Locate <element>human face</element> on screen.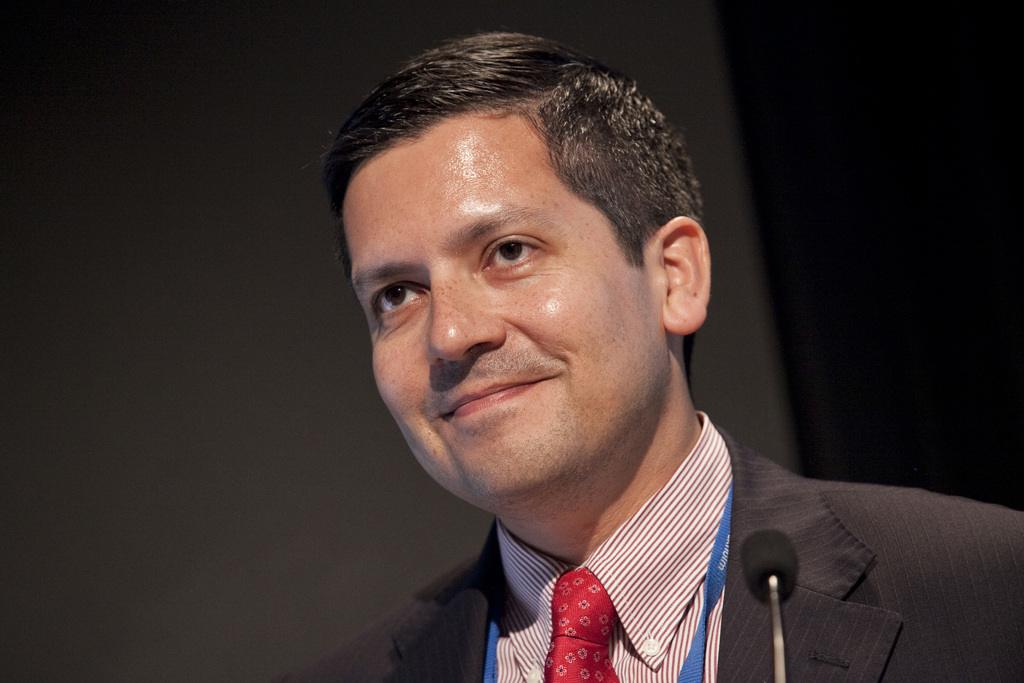
On screen at crop(342, 126, 648, 505).
